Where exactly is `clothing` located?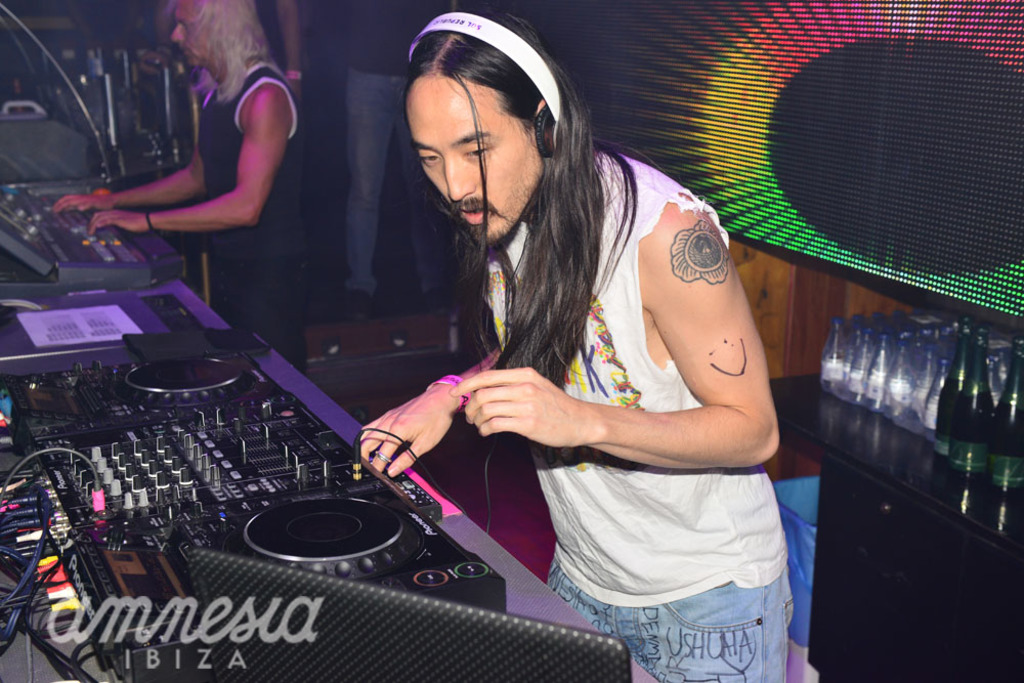
Its bounding box is 484,181,795,639.
